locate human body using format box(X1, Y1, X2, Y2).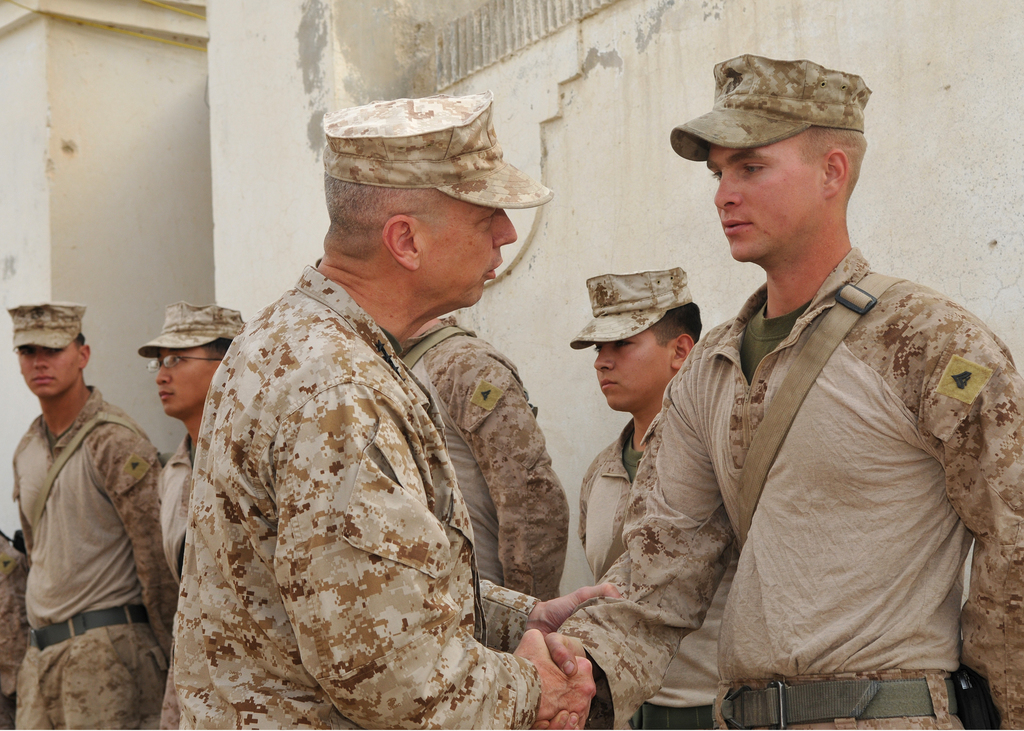
box(137, 293, 249, 583).
